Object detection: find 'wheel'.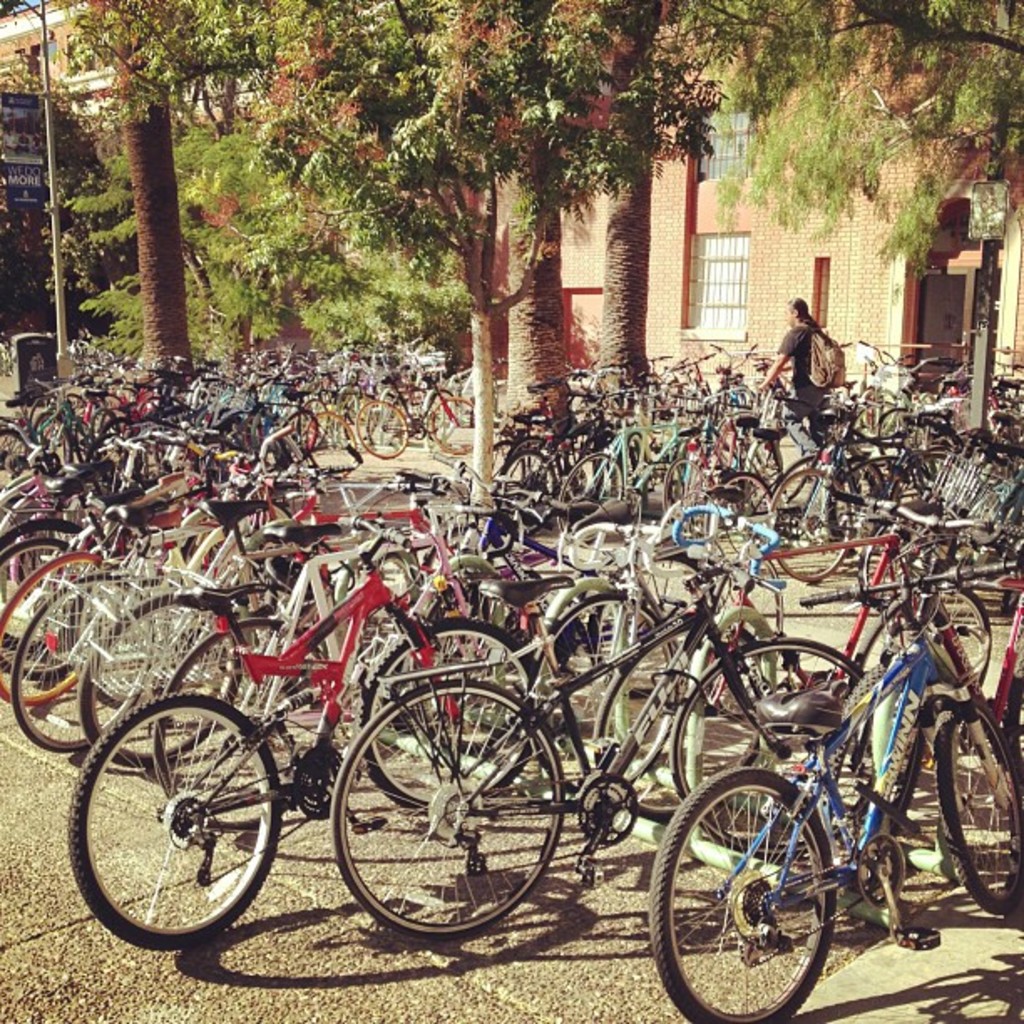
Rect(529, 596, 676, 785).
